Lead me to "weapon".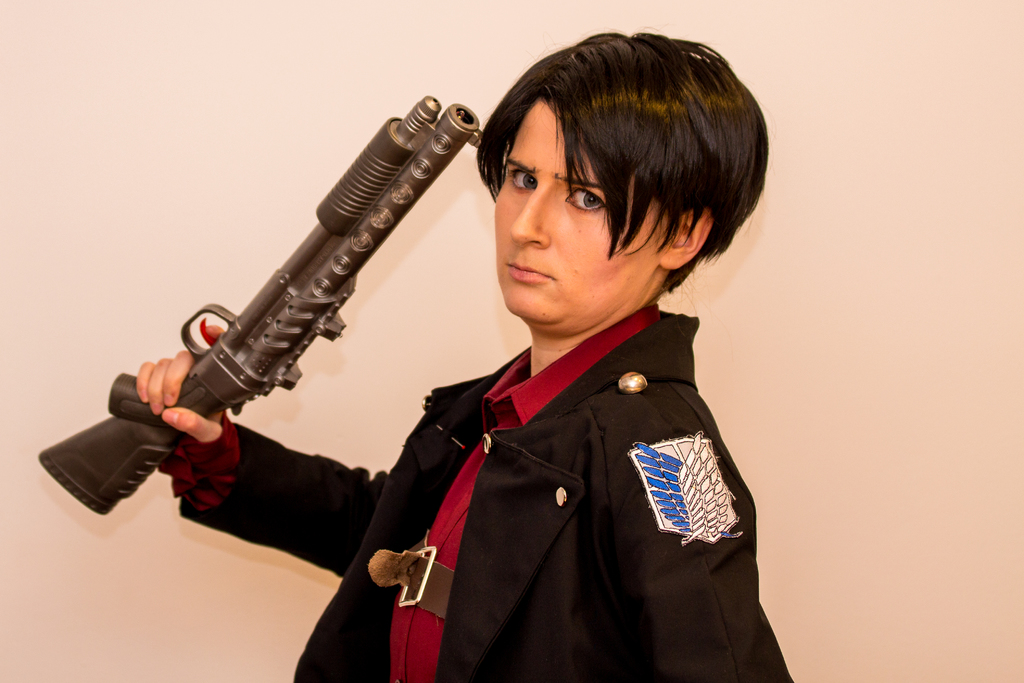
Lead to region(106, 87, 463, 489).
